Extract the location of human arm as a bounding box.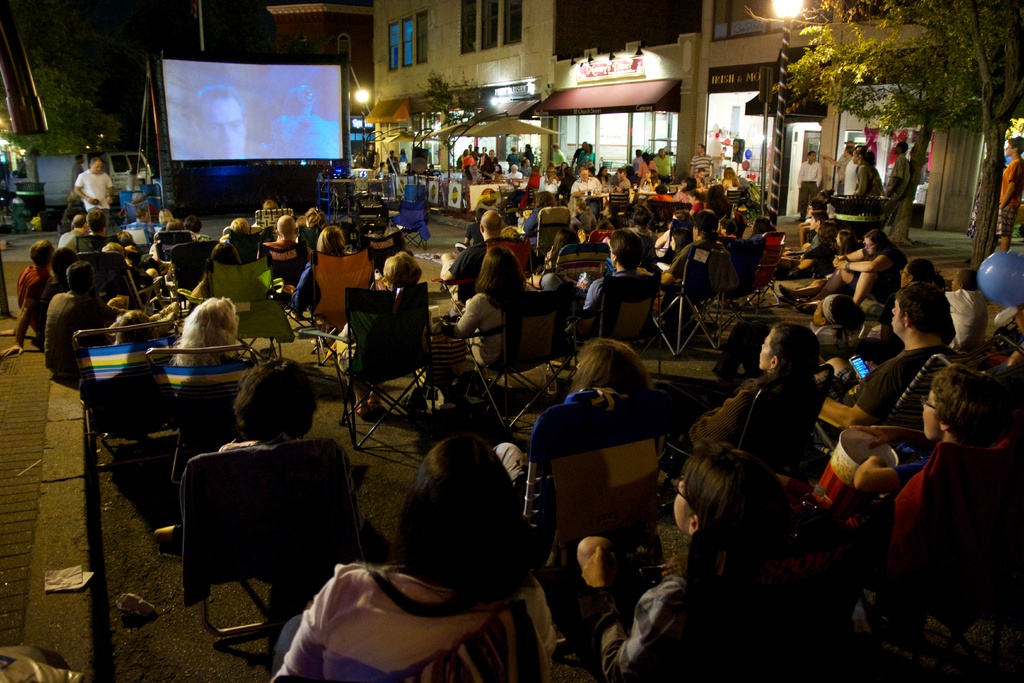
x1=822, y1=361, x2=901, y2=431.
